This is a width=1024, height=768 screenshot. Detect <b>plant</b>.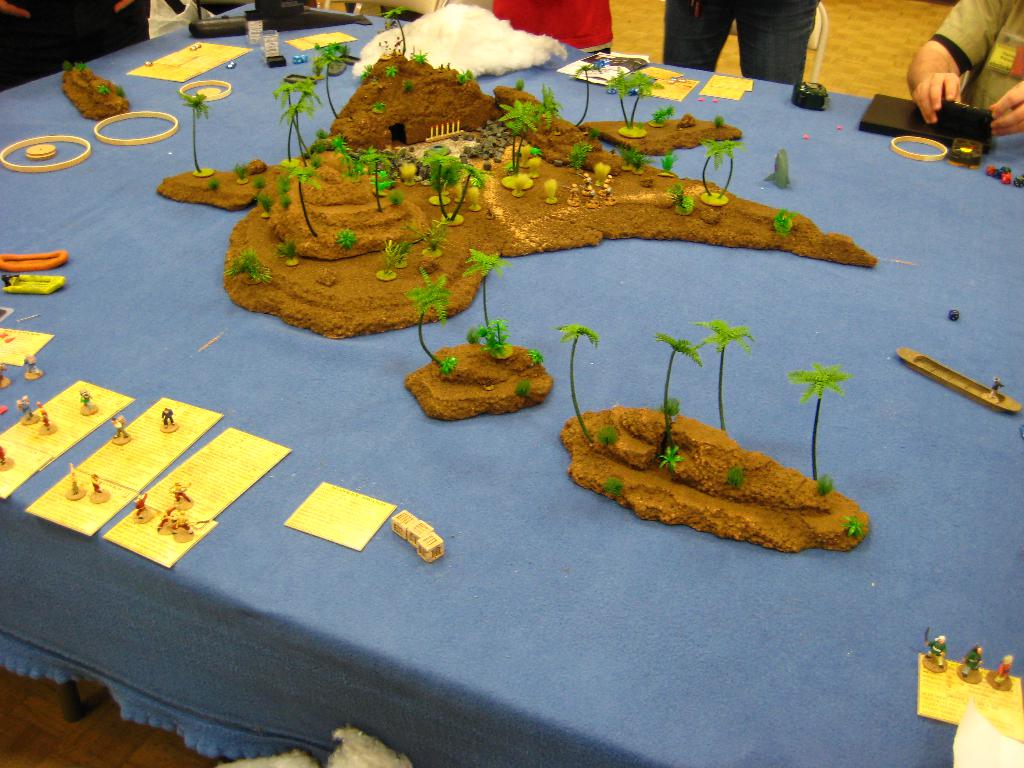
bbox=(282, 193, 292, 205).
